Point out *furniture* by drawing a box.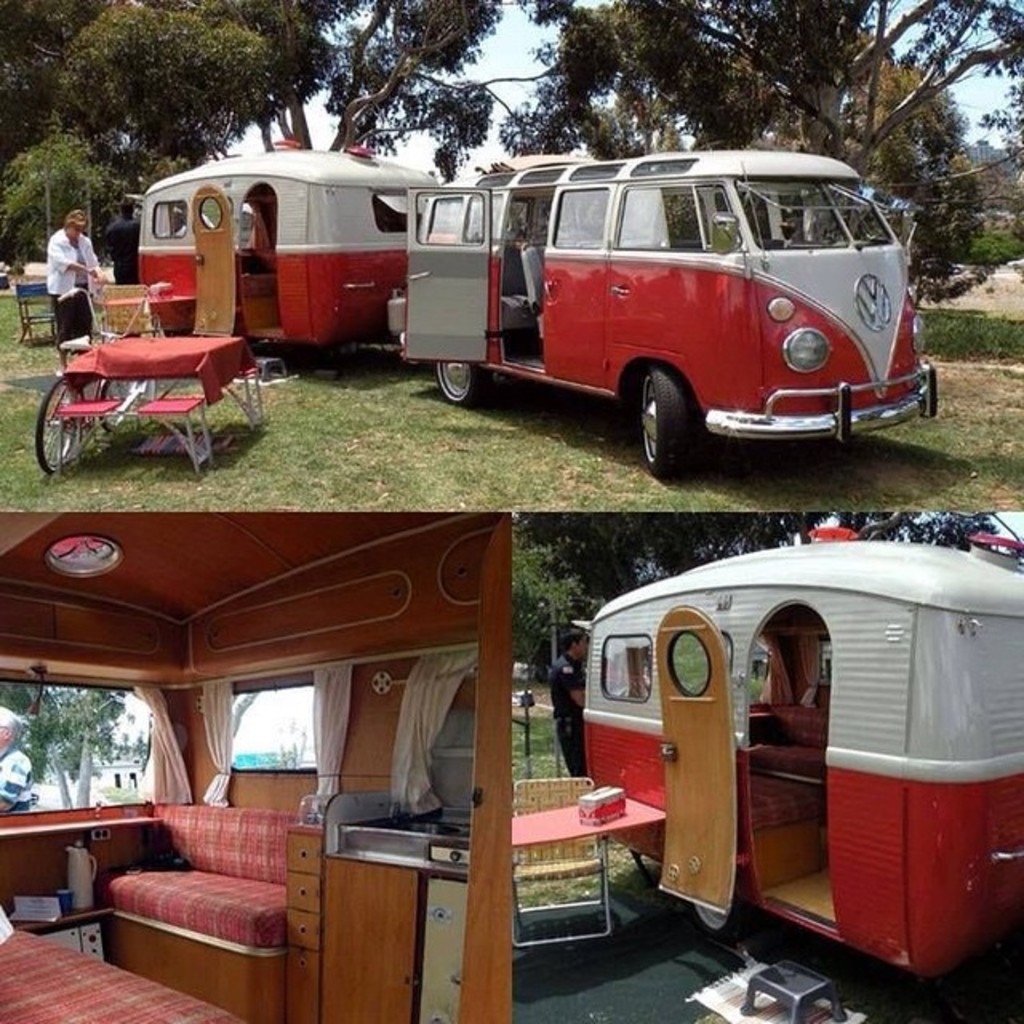
258, 355, 286, 381.
